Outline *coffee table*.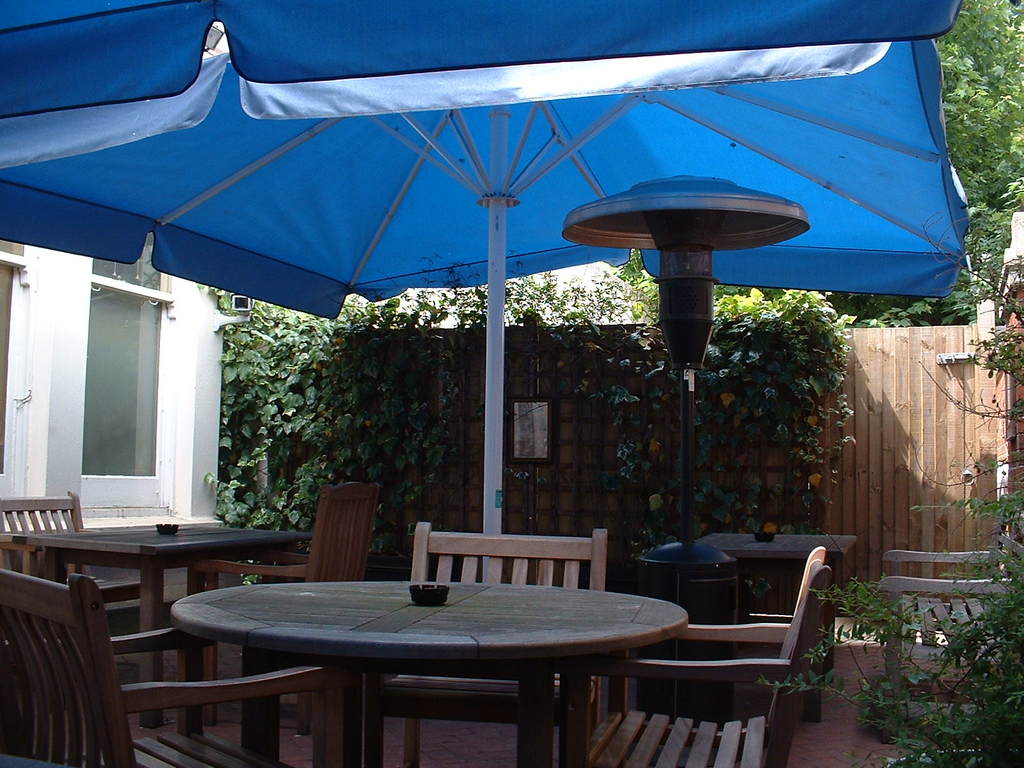
Outline: detection(0, 518, 300, 729).
